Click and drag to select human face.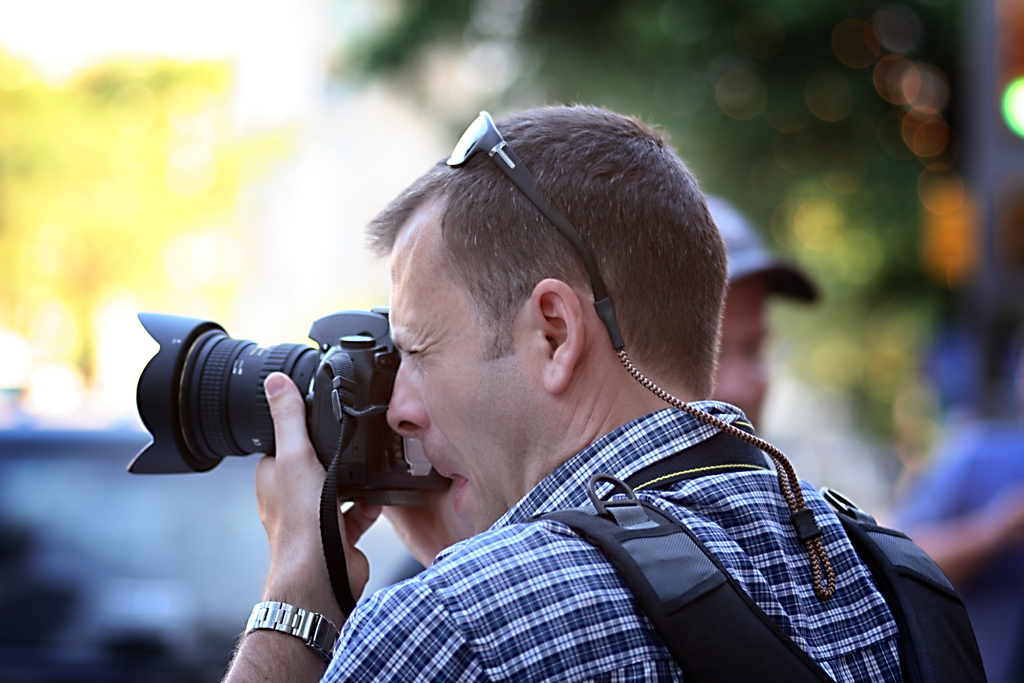
Selection: crop(385, 202, 543, 533).
